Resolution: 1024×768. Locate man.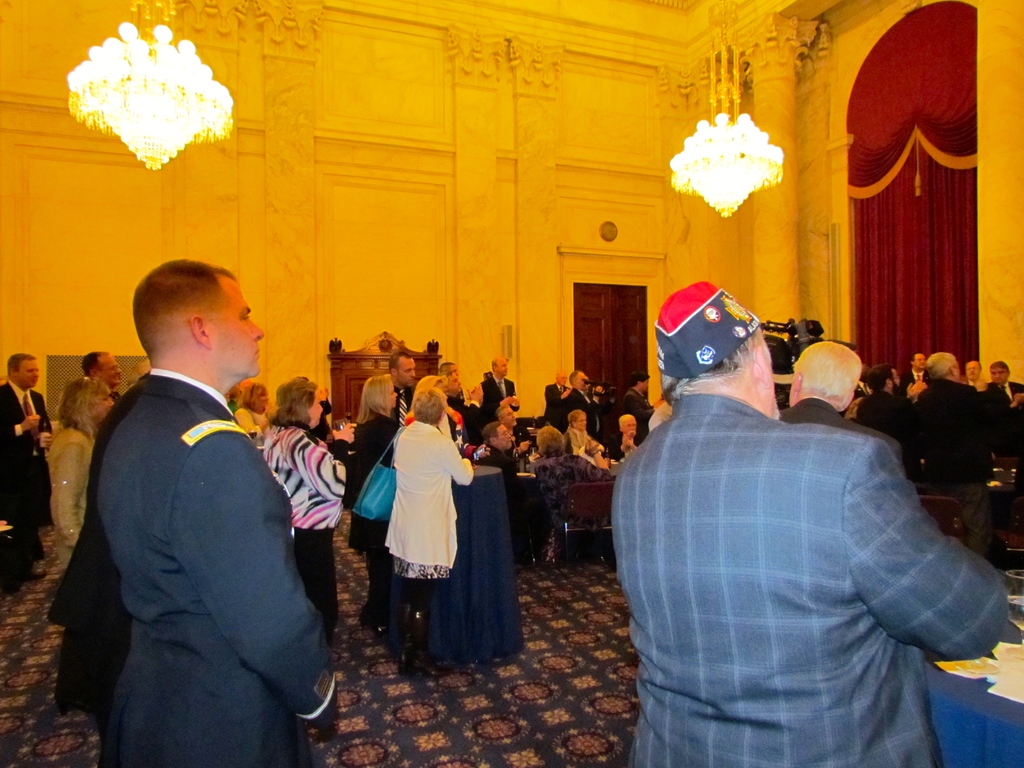
bbox(964, 360, 980, 381).
